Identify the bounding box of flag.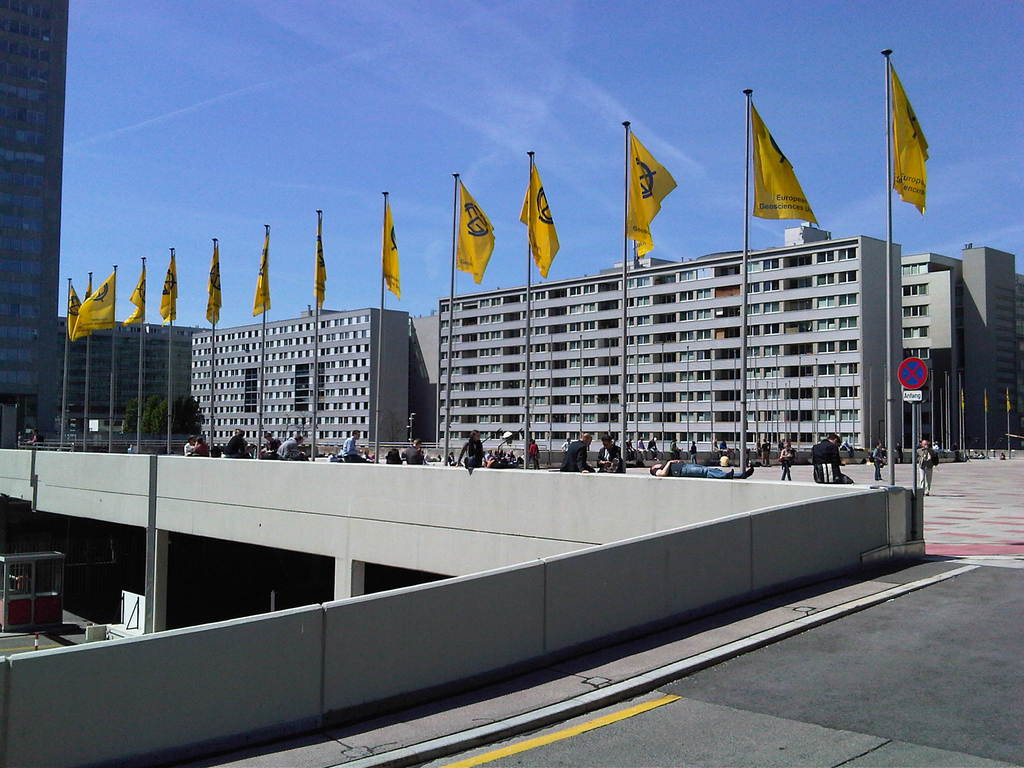
bbox(874, 48, 948, 233).
